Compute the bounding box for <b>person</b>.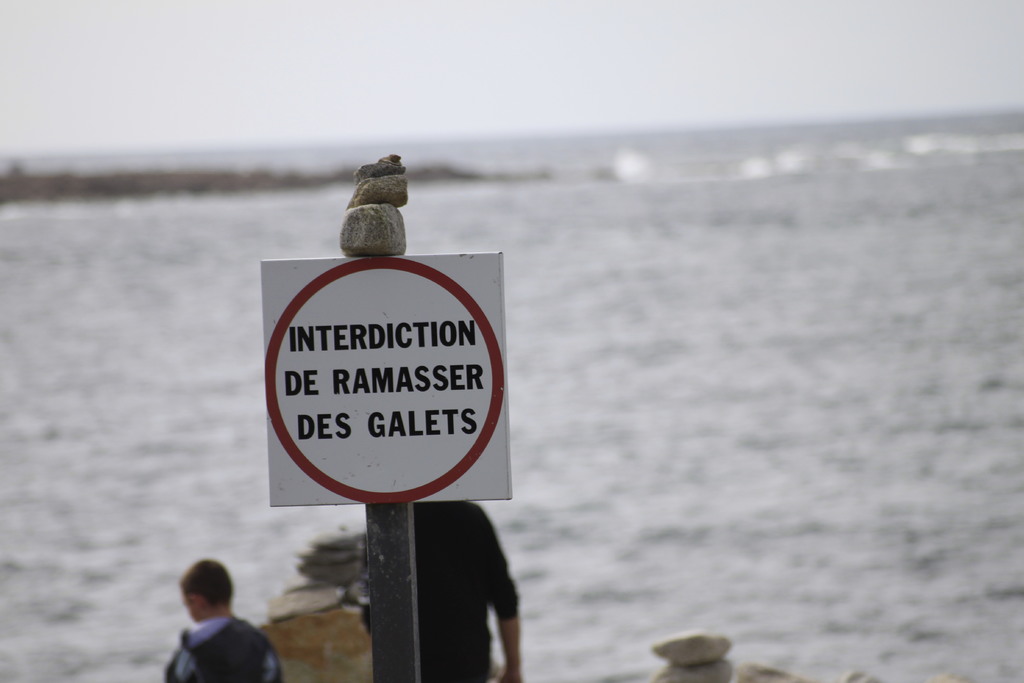
box=[412, 503, 524, 682].
